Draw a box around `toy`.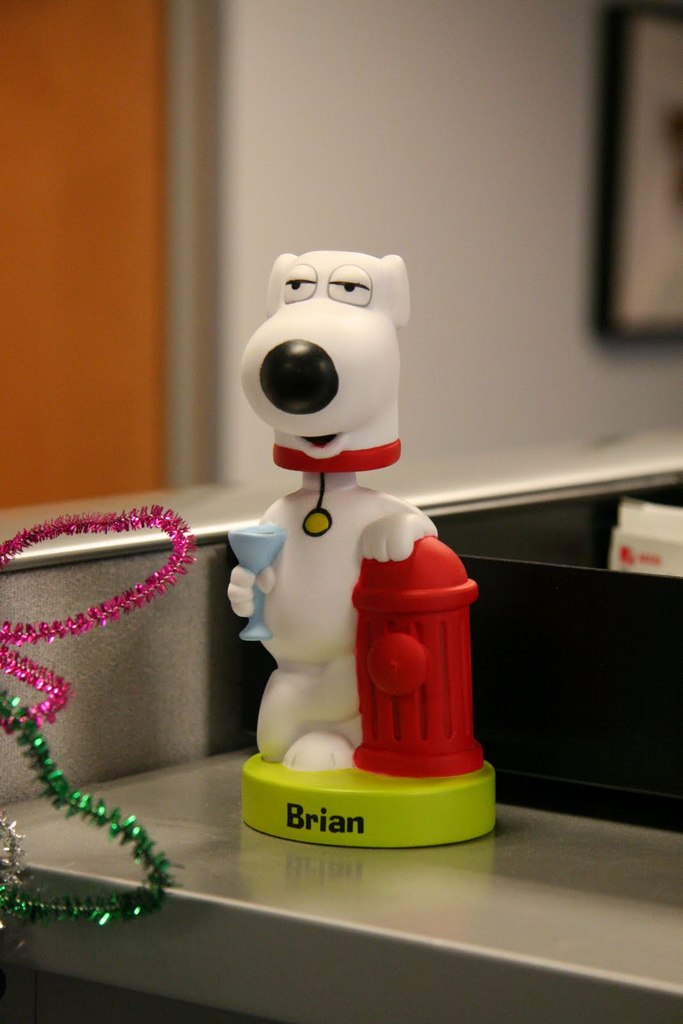
[x1=204, y1=262, x2=482, y2=853].
